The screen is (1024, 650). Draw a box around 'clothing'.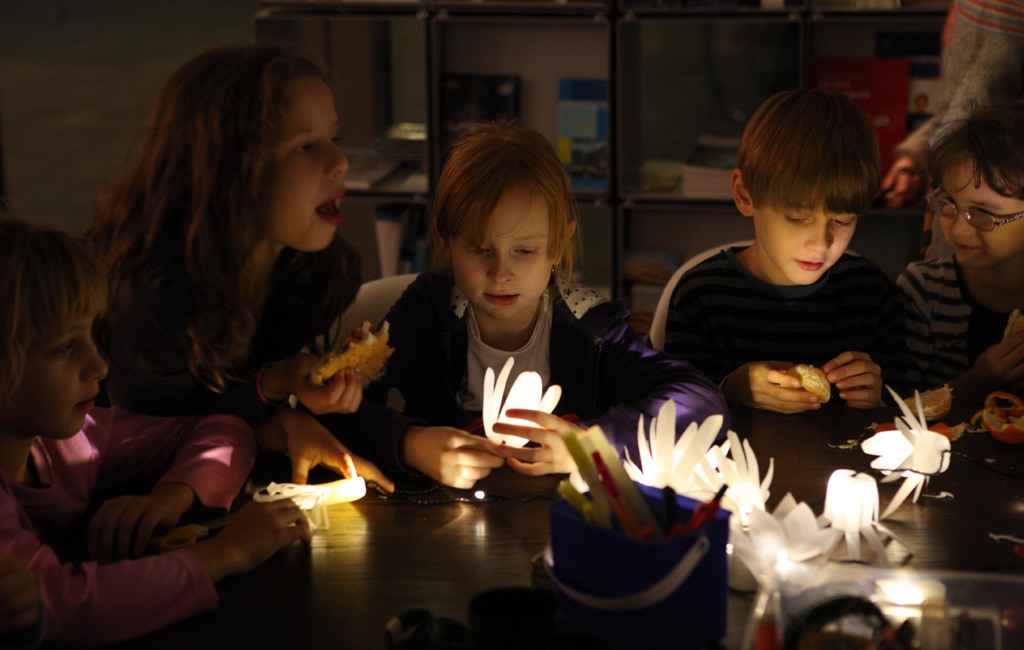
(113, 207, 394, 449).
